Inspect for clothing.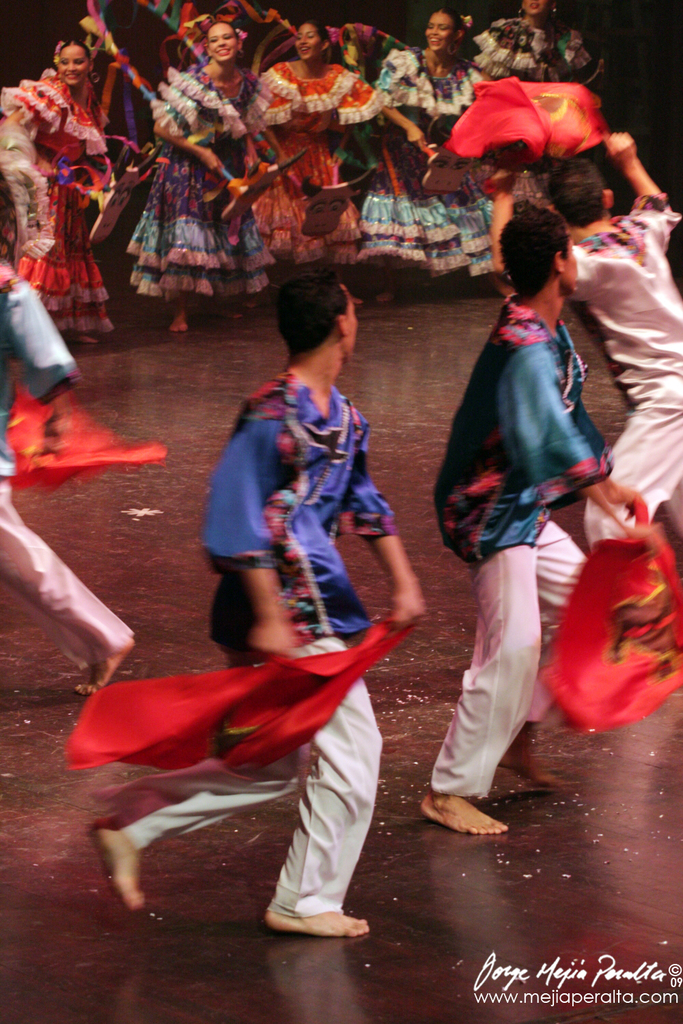
Inspection: locate(557, 195, 682, 560).
